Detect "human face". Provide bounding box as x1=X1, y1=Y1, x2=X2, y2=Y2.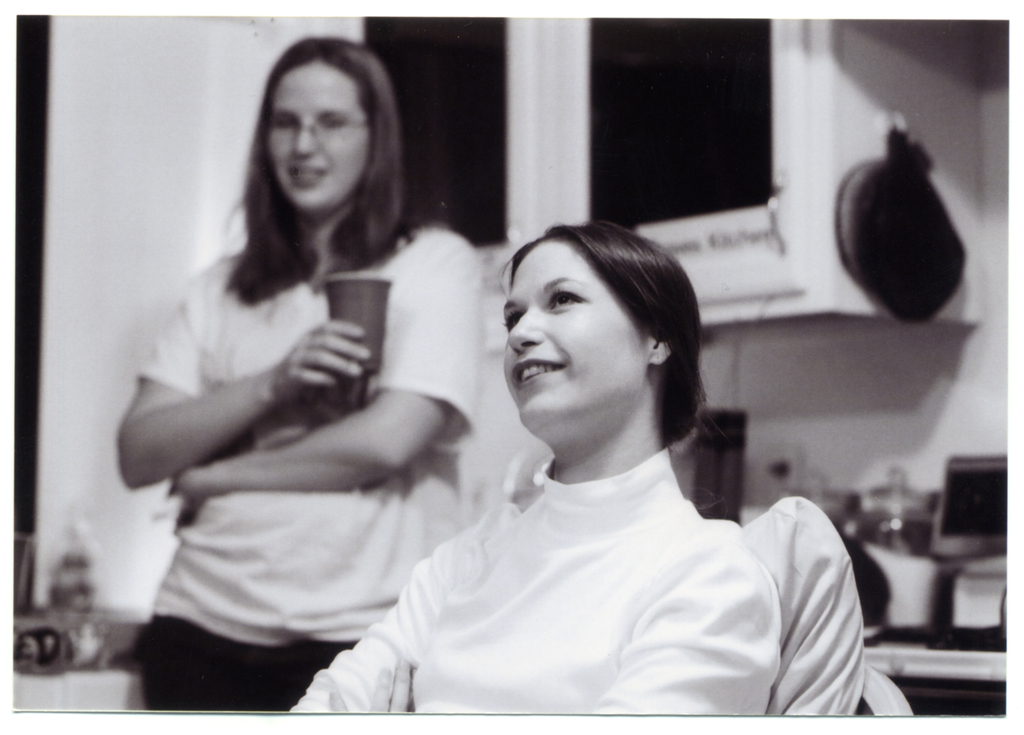
x1=500, y1=236, x2=650, y2=422.
